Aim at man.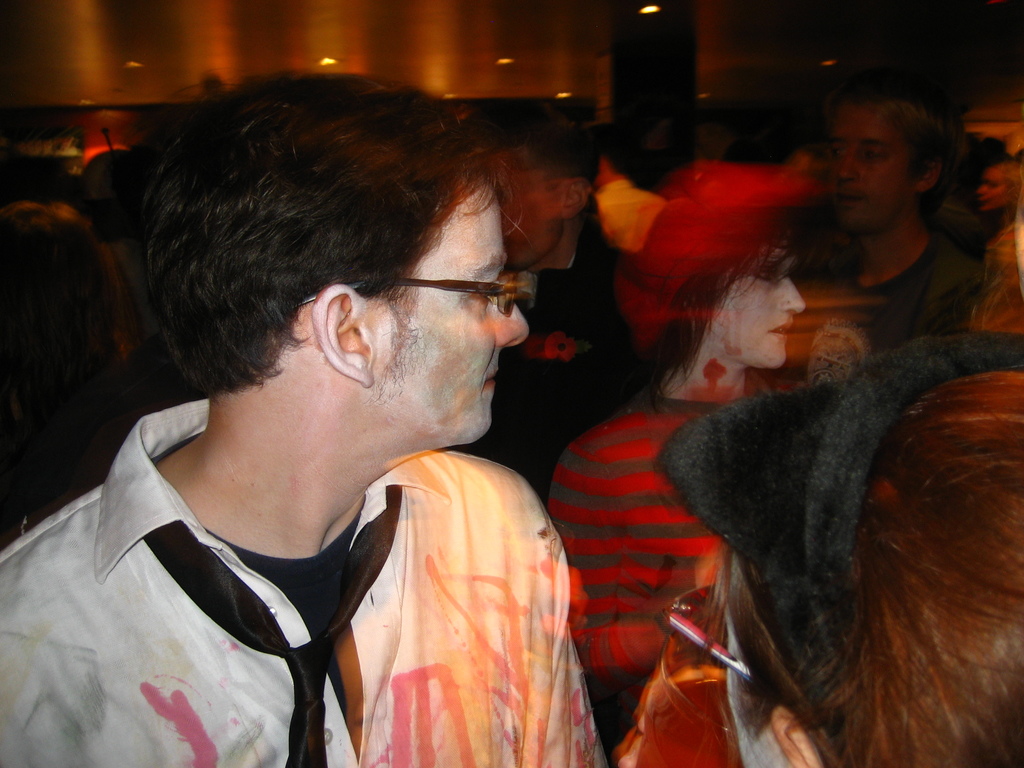
Aimed at [left=0, top=72, right=612, bottom=767].
